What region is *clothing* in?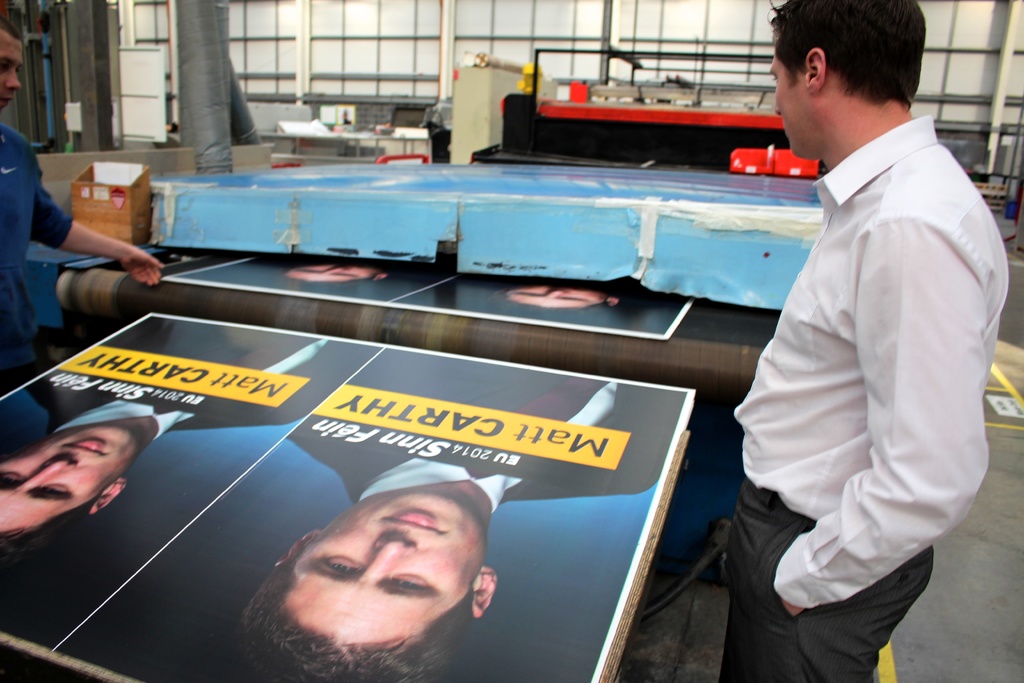
(x1=737, y1=58, x2=990, y2=671).
